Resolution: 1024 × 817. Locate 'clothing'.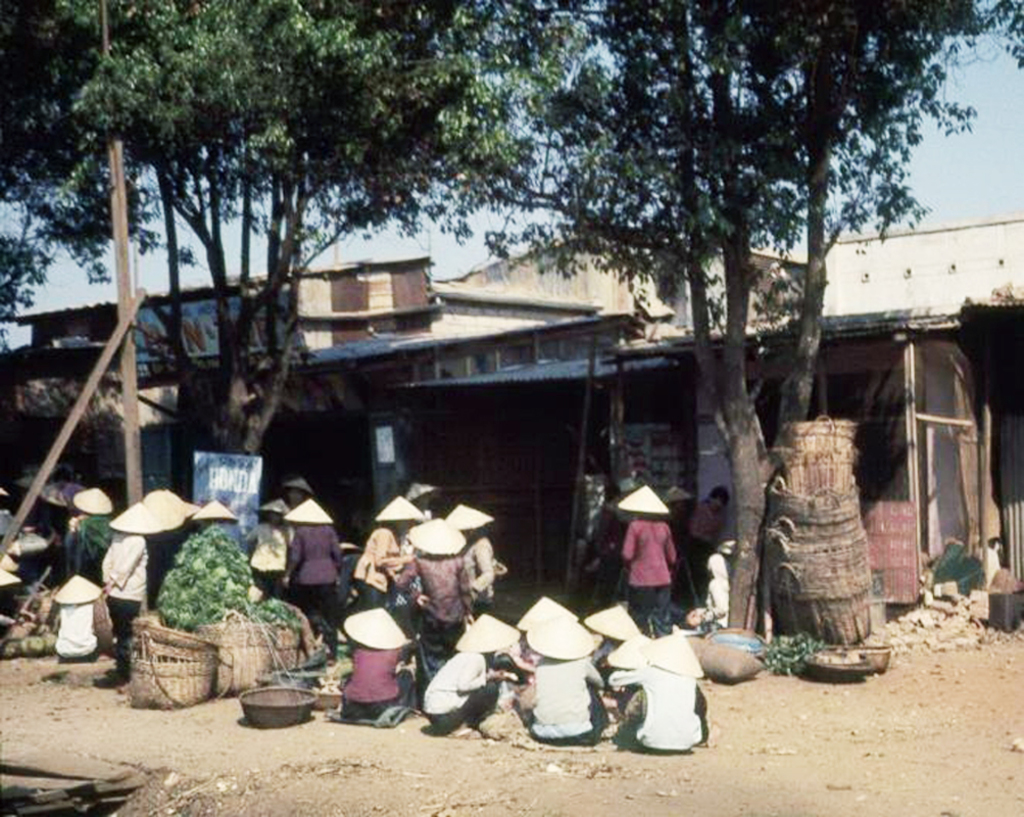
locate(286, 522, 345, 622).
